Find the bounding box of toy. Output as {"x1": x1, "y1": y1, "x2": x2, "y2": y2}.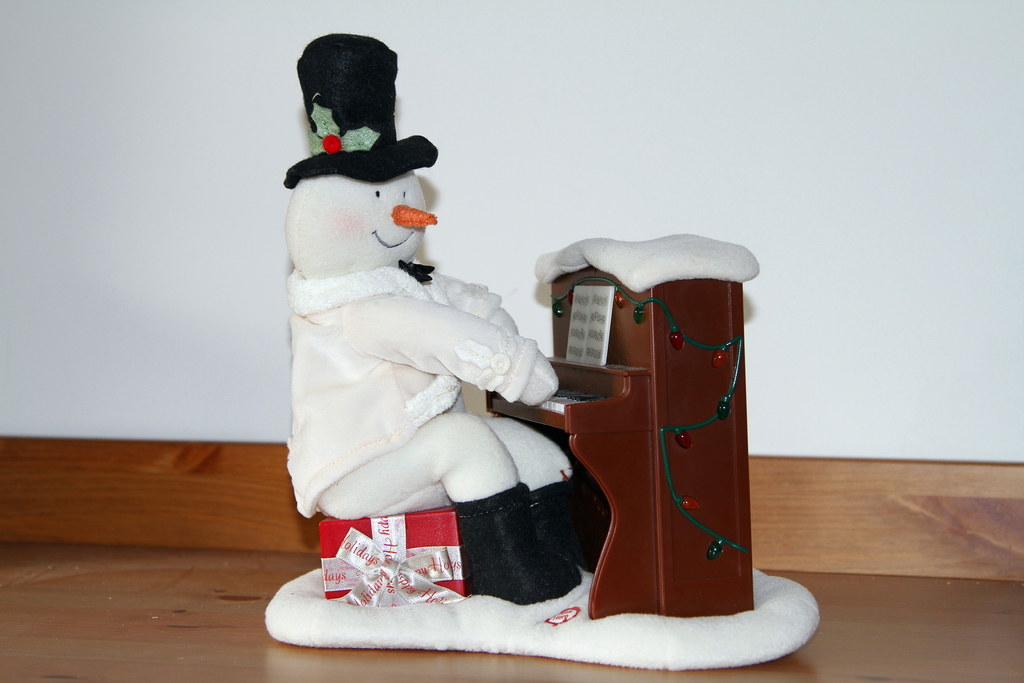
{"x1": 264, "y1": 31, "x2": 820, "y2": 672}.
